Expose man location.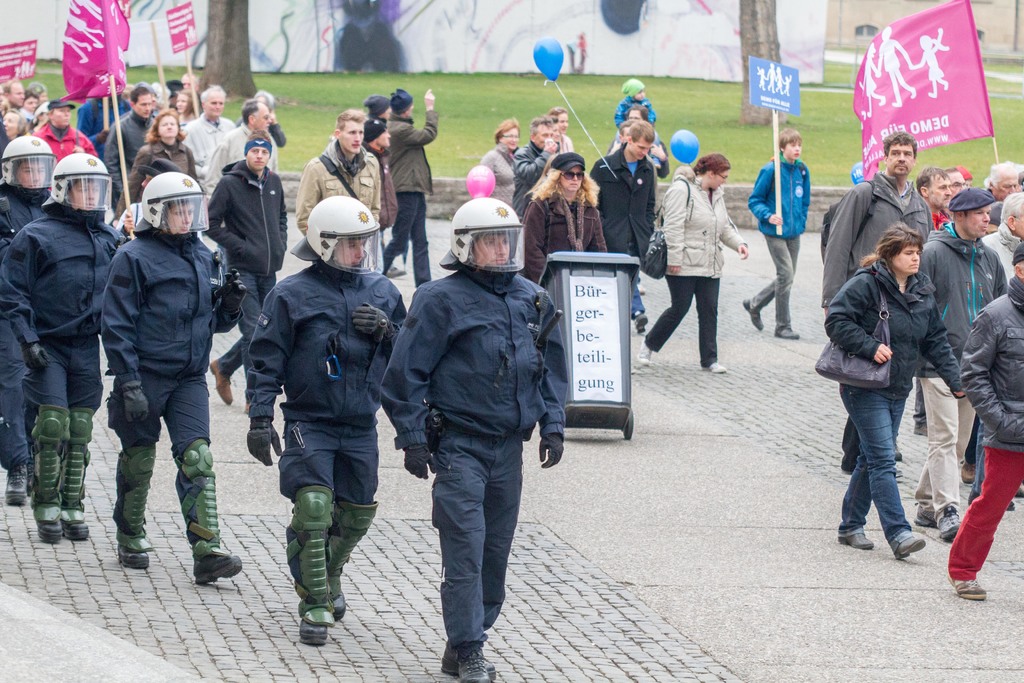
Exposed at l=975, t=184, r=1023, b=282.
